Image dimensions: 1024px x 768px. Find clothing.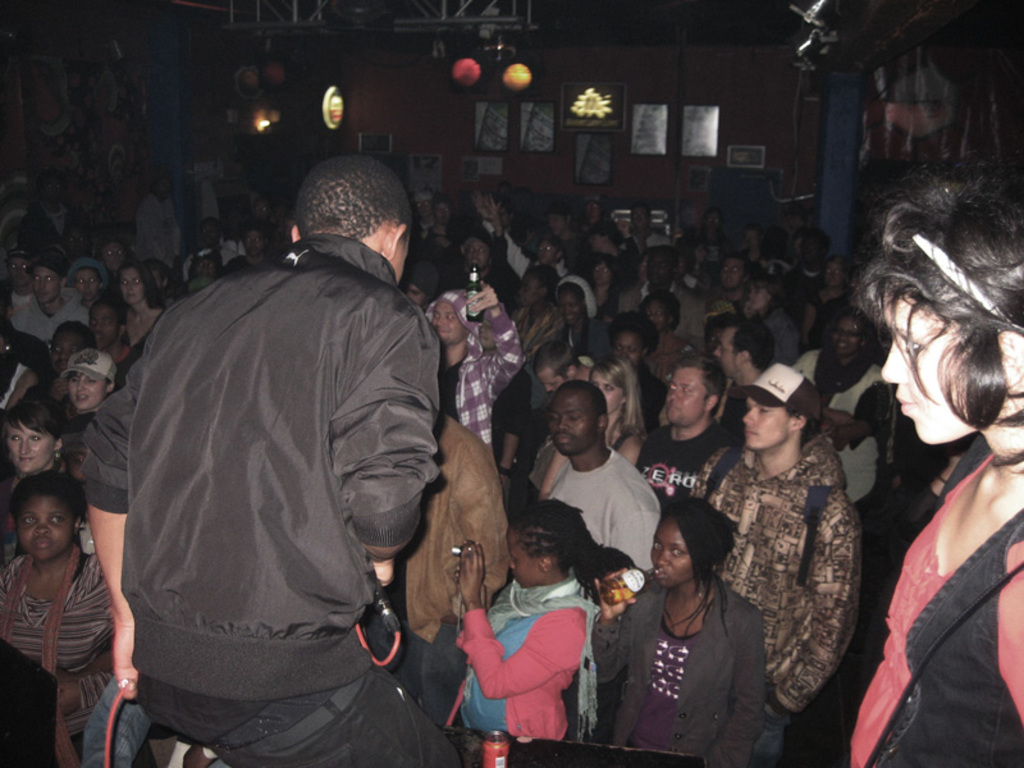
23,210,97,230.
